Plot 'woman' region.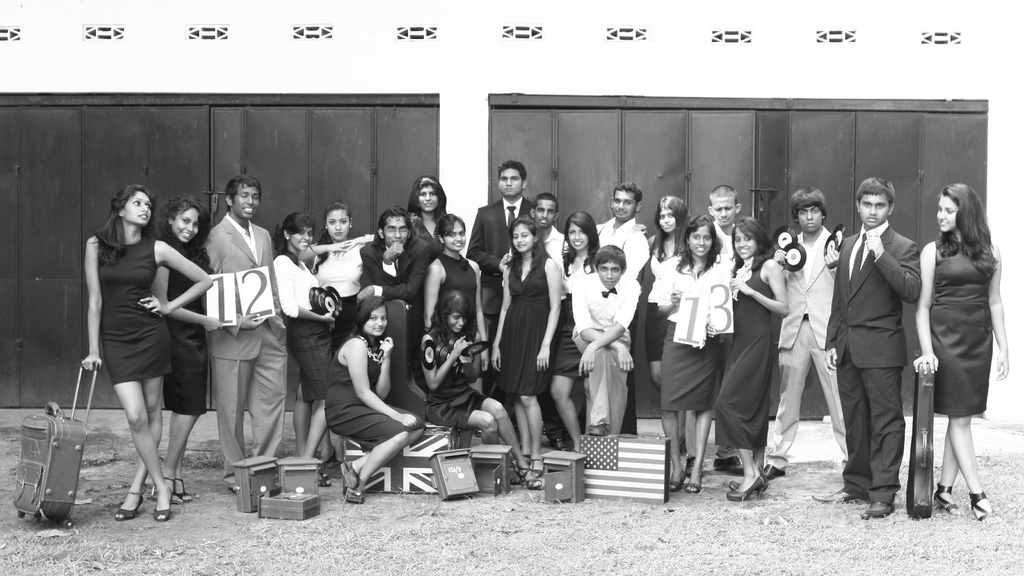
Plotted at [left=727, top=215, right=796, bottom=482].
